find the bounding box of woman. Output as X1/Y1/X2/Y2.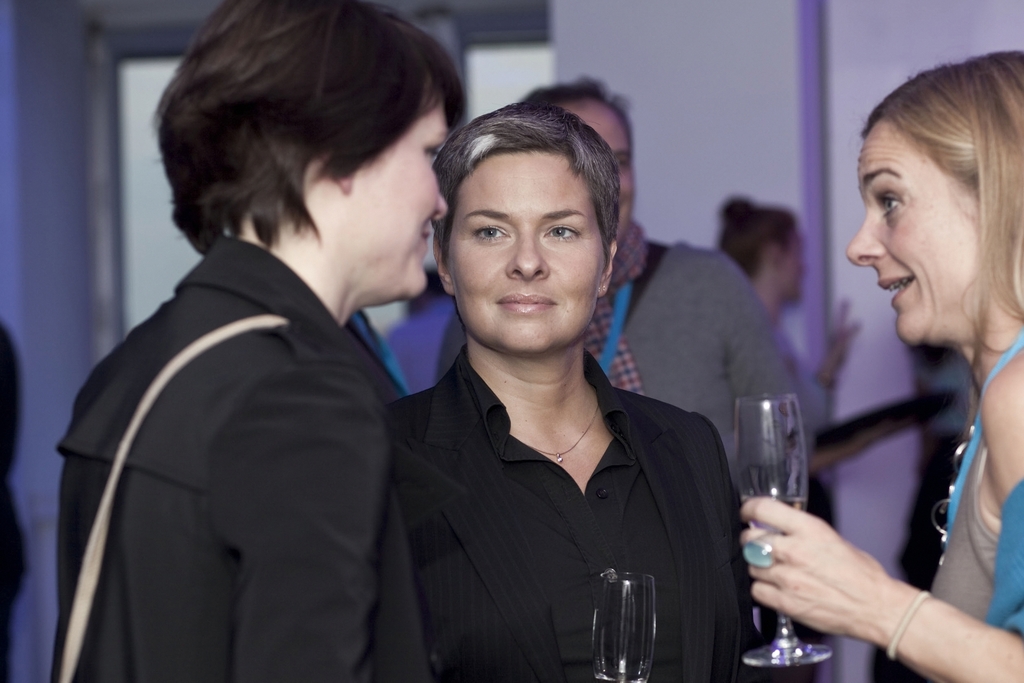
370/100/742/682.
